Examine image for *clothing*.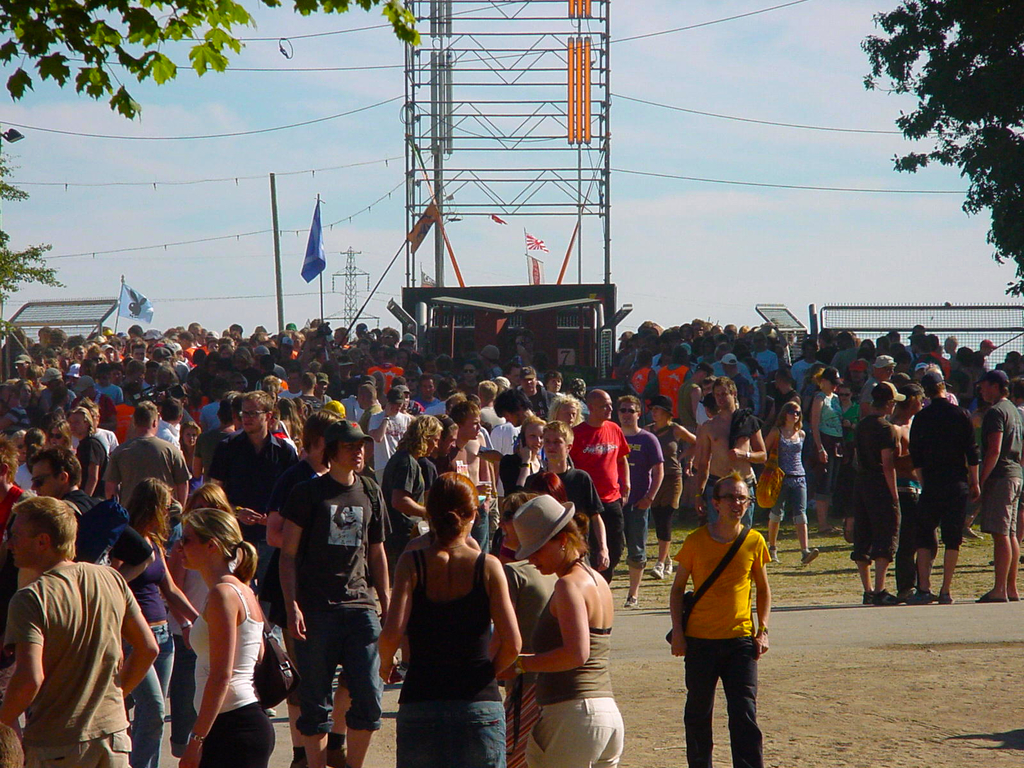
Examination result: 527, 462, 609, 566.
